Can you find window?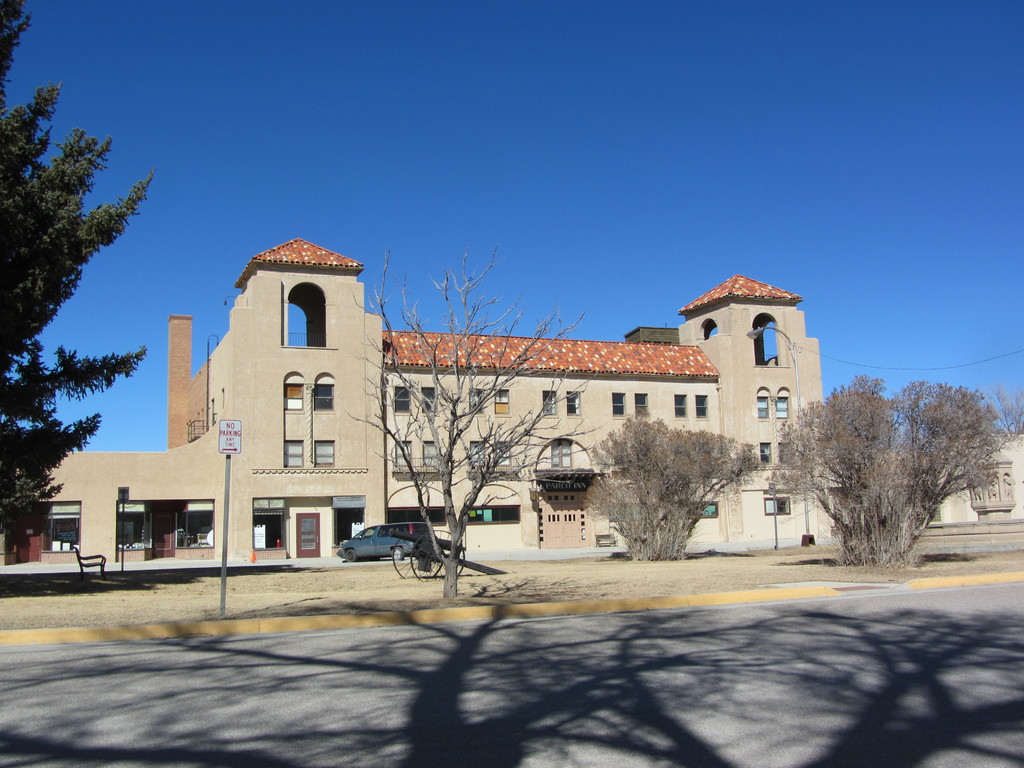
Yes, bounding box: 283 382 303 414.
